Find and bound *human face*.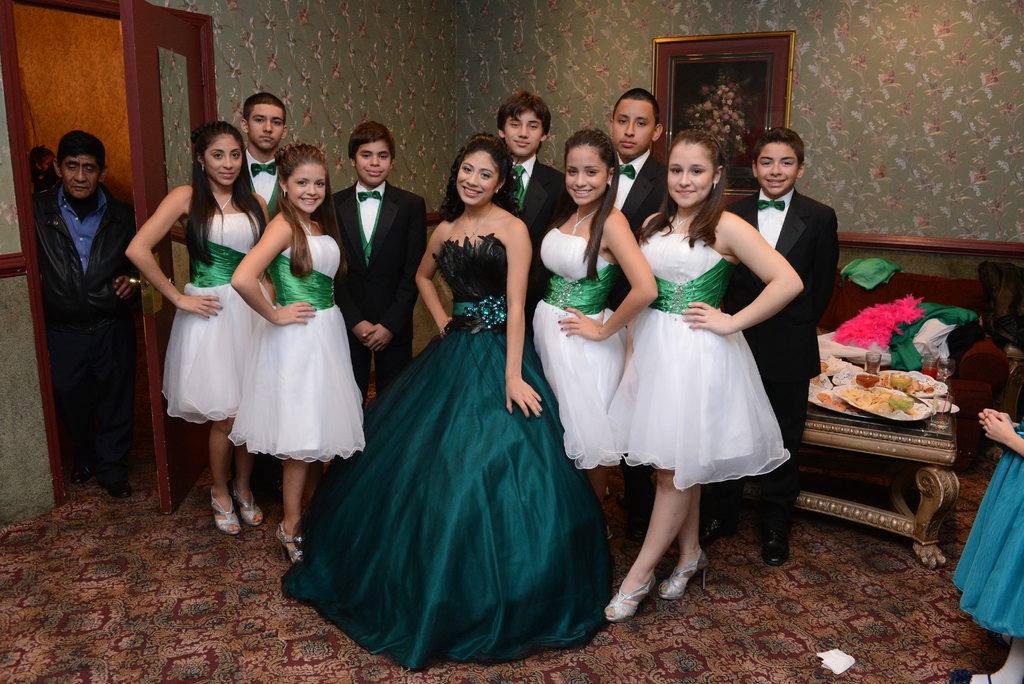
Bound: <bbox>565, 141, 610, 208</bbox>.
